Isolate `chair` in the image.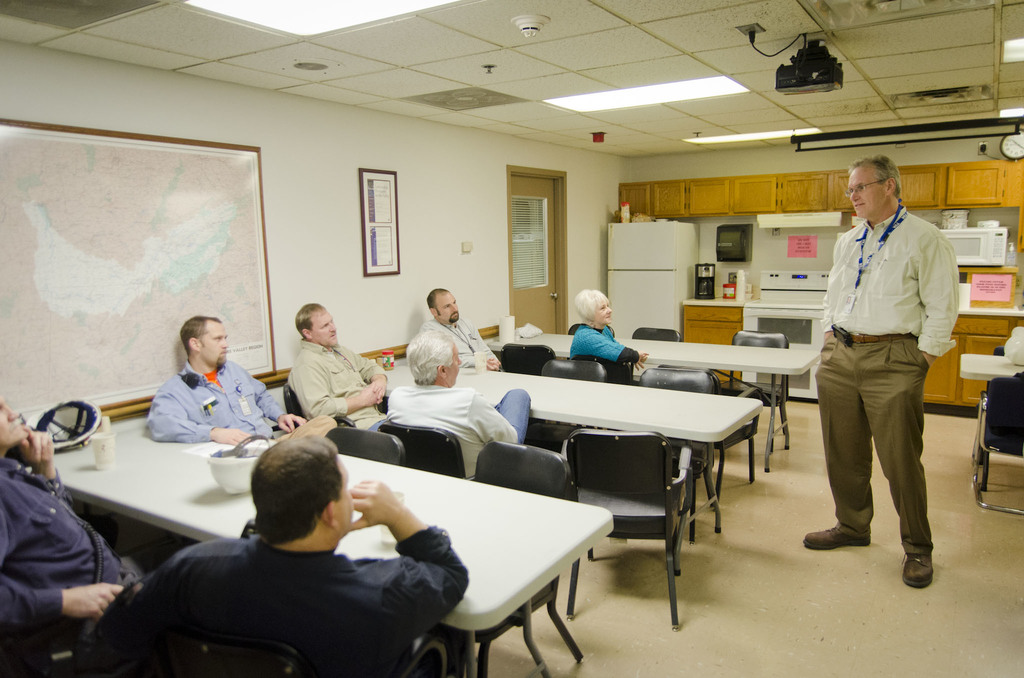
Isolated region: crop(536, 356, 609, 383).
